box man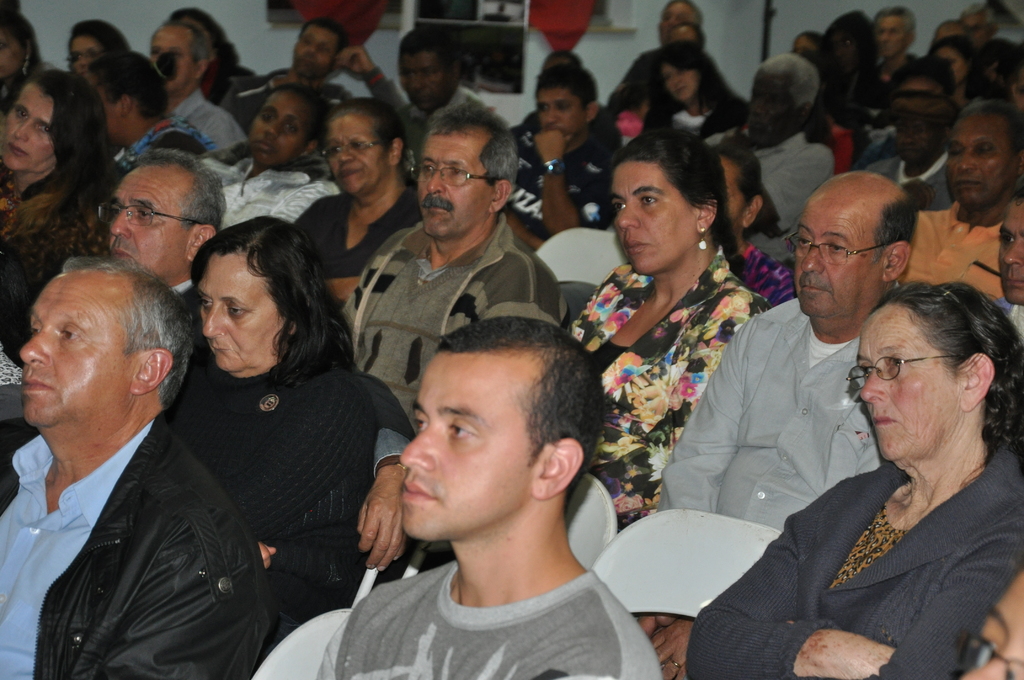
[x1=319, y1=312, x2=661, y2=679]
